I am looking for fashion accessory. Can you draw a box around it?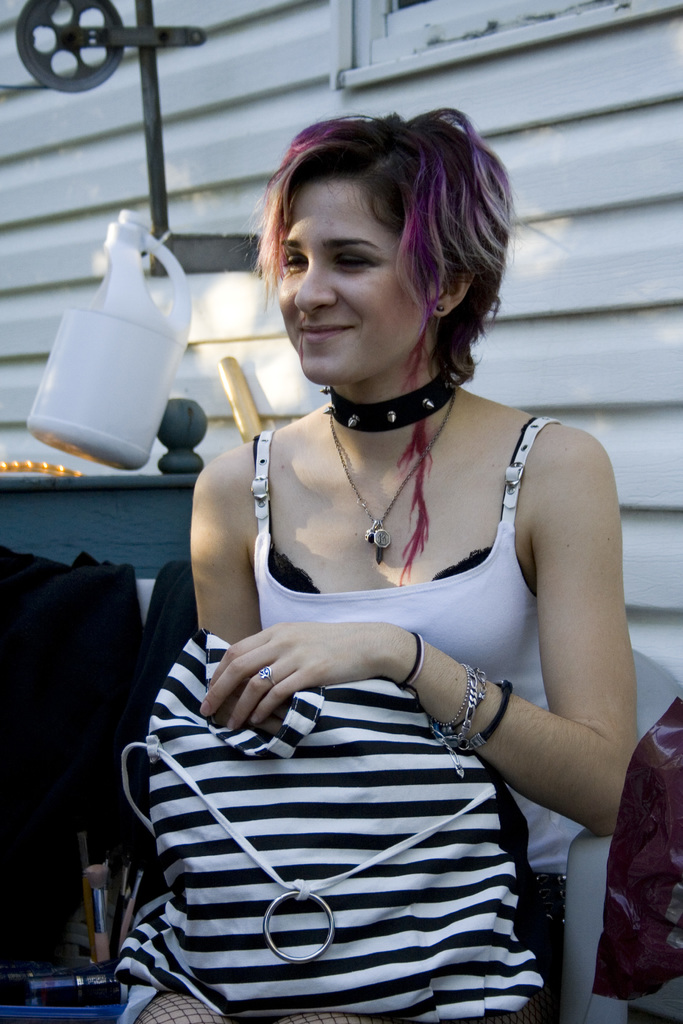
Sure, the bounding box is select_region(113, 626, 545, 1023).
